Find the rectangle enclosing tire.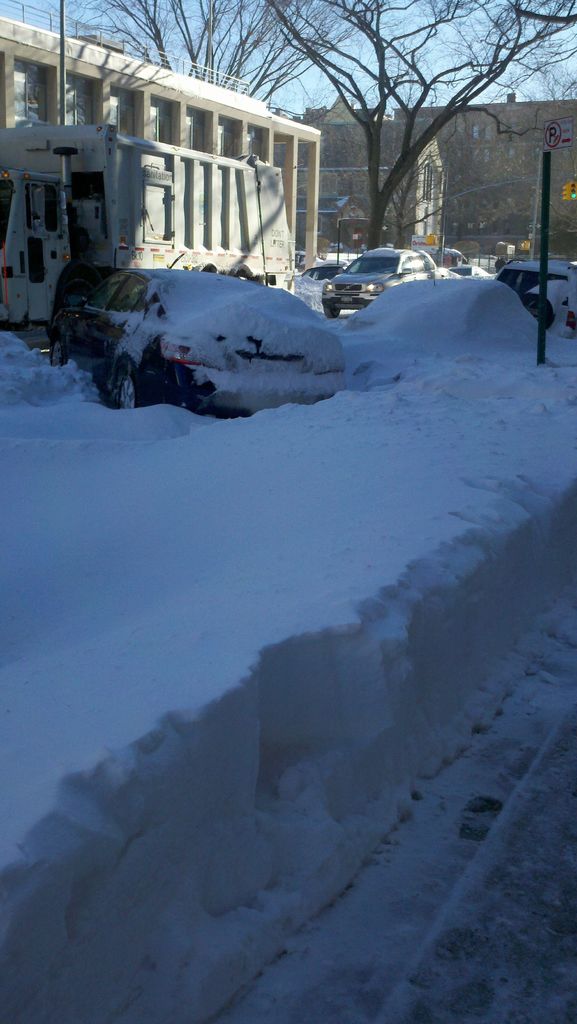
detection(42, 330, 68, 369).
